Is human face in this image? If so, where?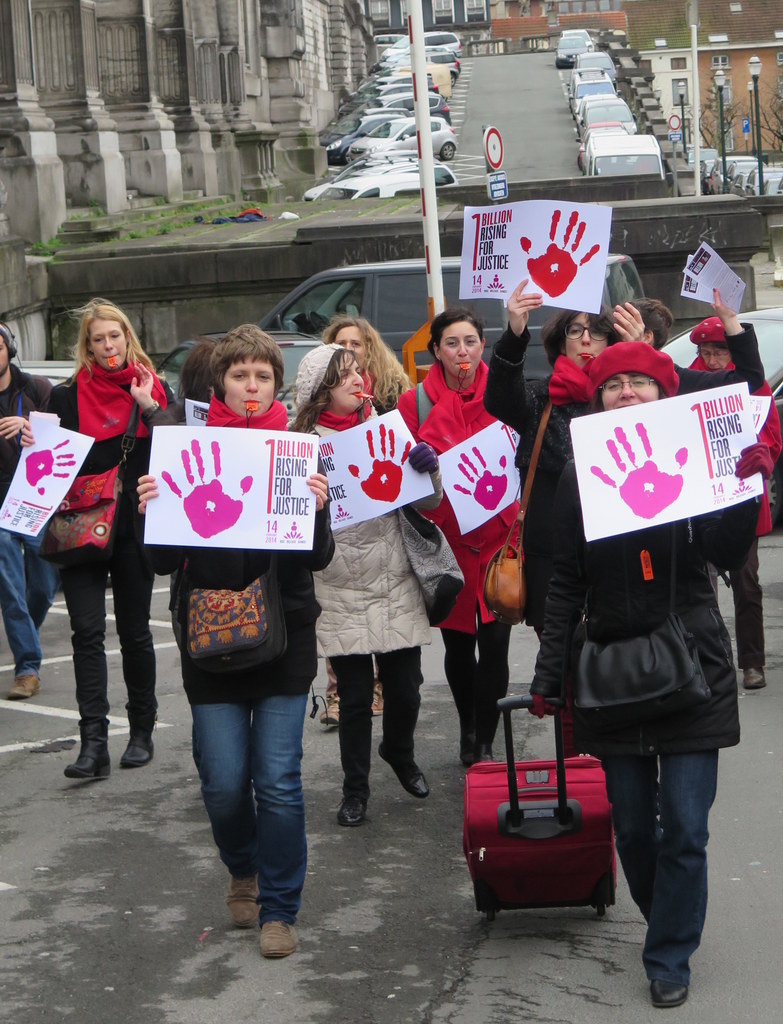
Yes, at (x1=329, y1=356, x2=369, y2=409).
